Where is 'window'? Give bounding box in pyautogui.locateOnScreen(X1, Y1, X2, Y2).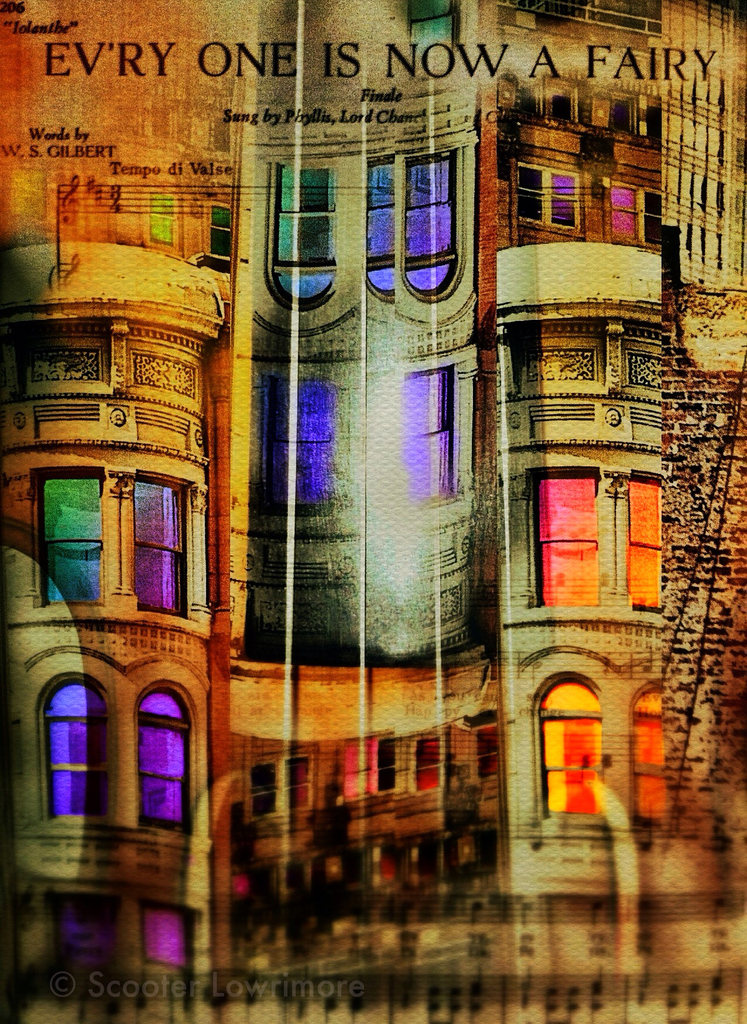
pyautogui.locateOnScreen(136, 676, 188, 833).
